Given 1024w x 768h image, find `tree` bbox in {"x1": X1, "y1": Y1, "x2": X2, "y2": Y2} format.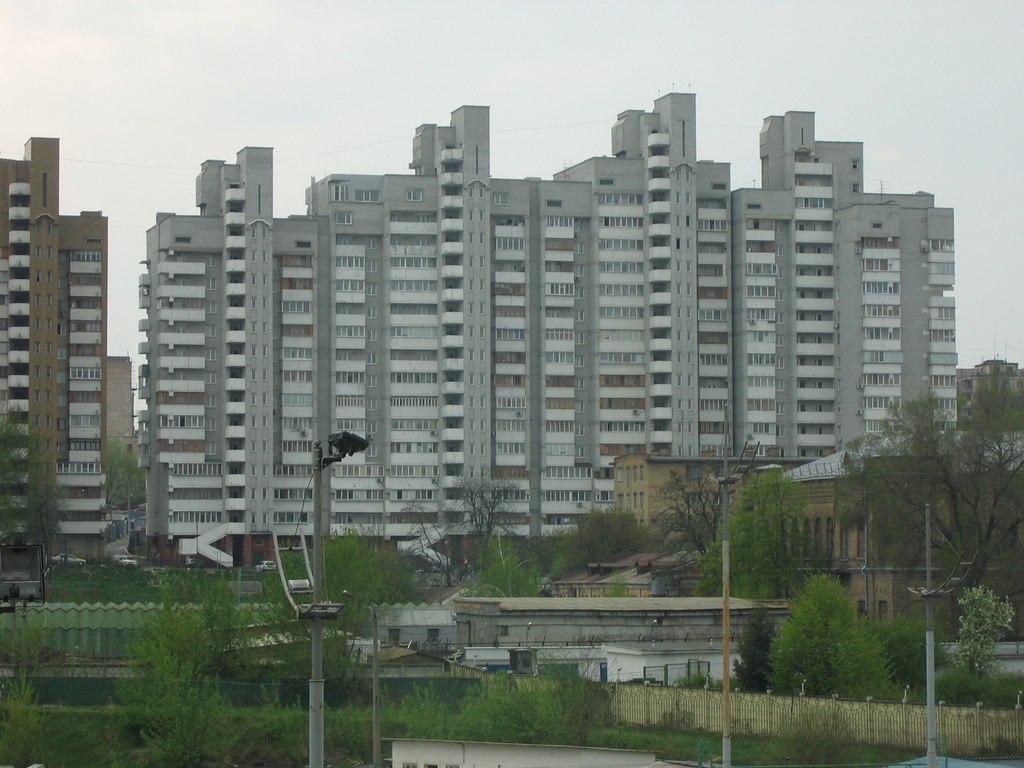
{"x1": 0, "y1": 406, "x2": 76, "y2": 545}.
